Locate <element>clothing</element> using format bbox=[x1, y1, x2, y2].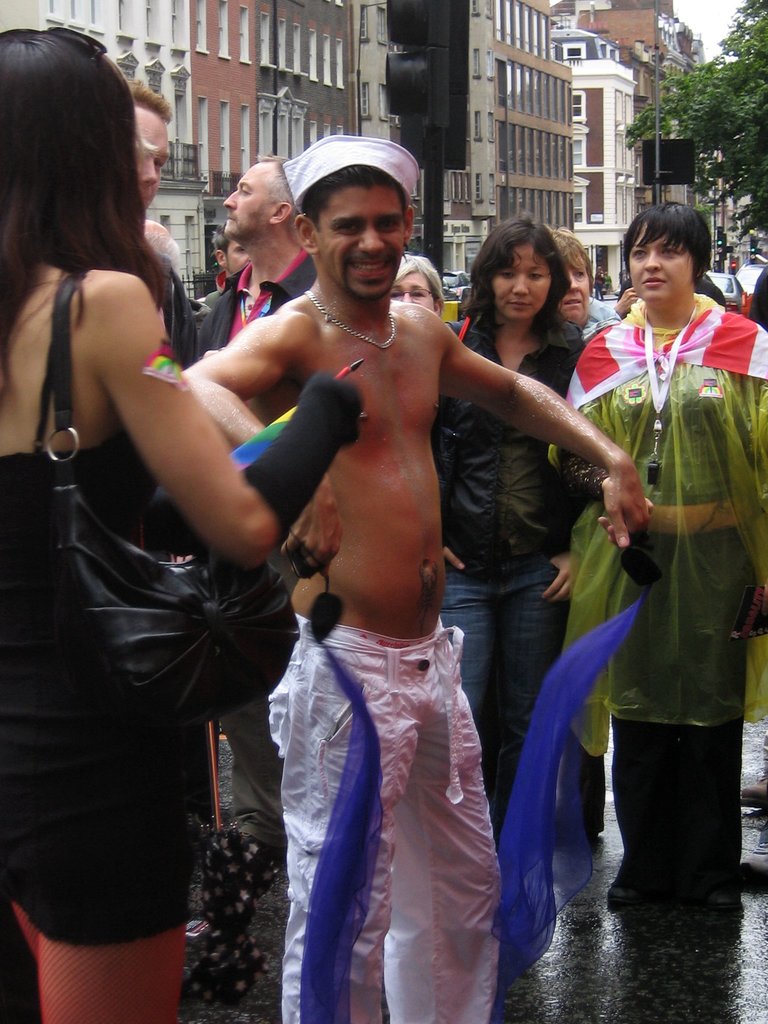
bbox=[286, 626, 504, 1023].
